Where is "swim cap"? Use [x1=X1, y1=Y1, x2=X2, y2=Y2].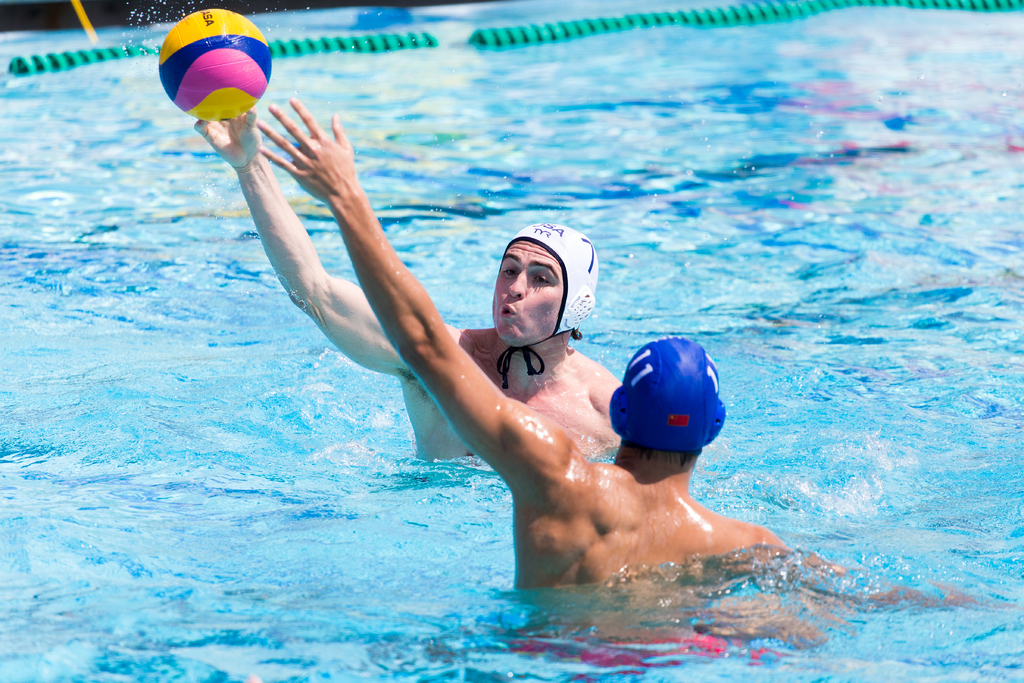
[x1=608, y1=336, x2=726, y2=443].
